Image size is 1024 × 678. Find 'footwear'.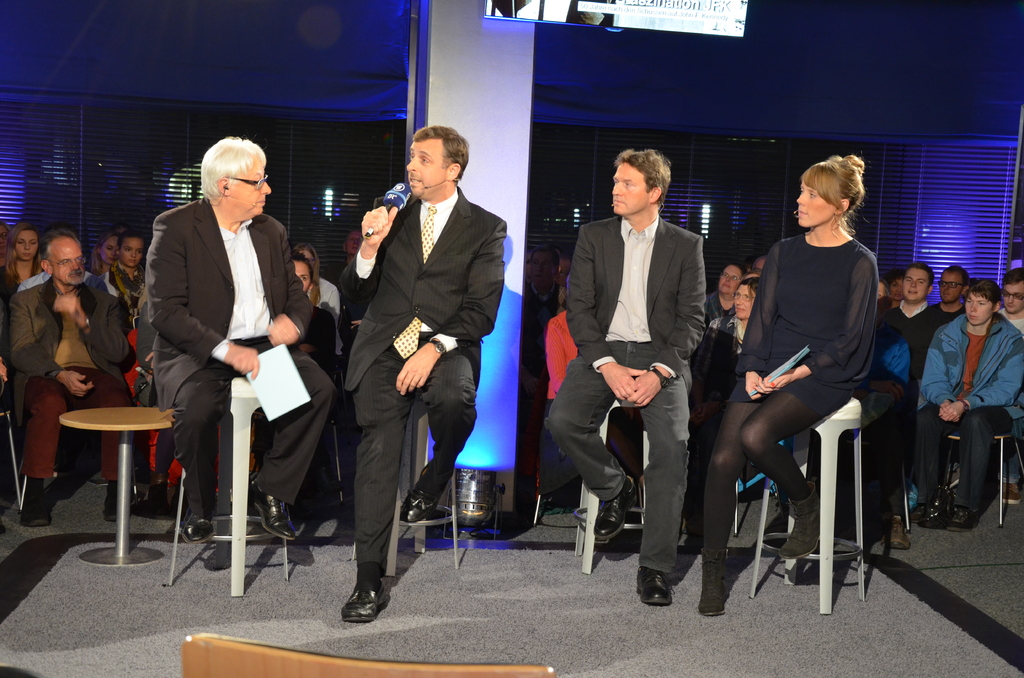
l=107, t=478, r=124, b=519.
